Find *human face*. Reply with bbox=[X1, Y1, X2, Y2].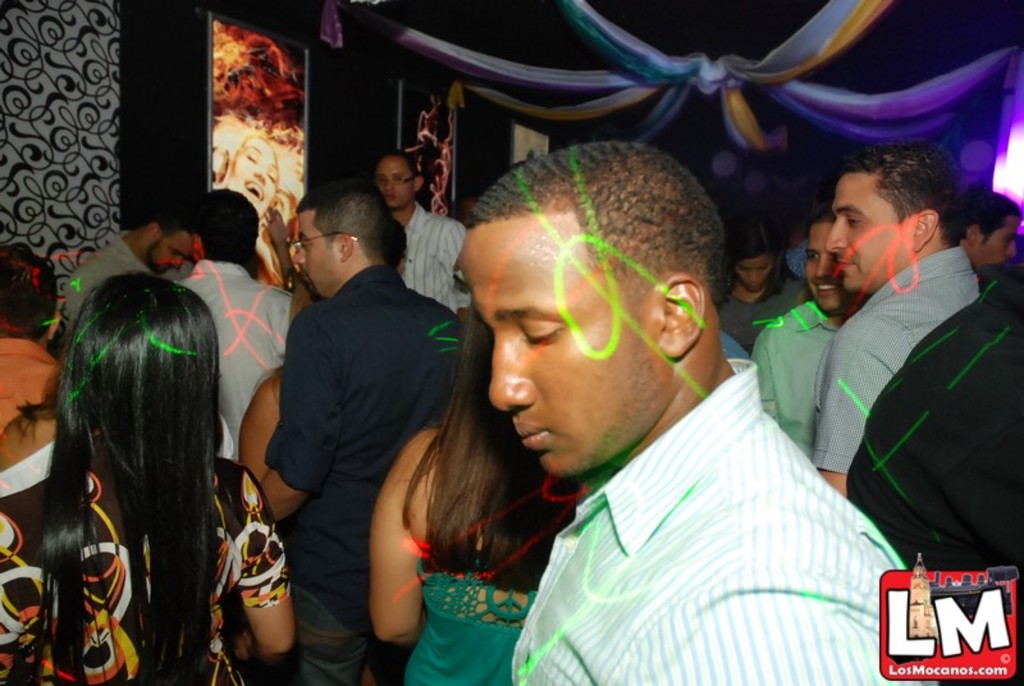
bbox=[820, 173, 914, 294].
